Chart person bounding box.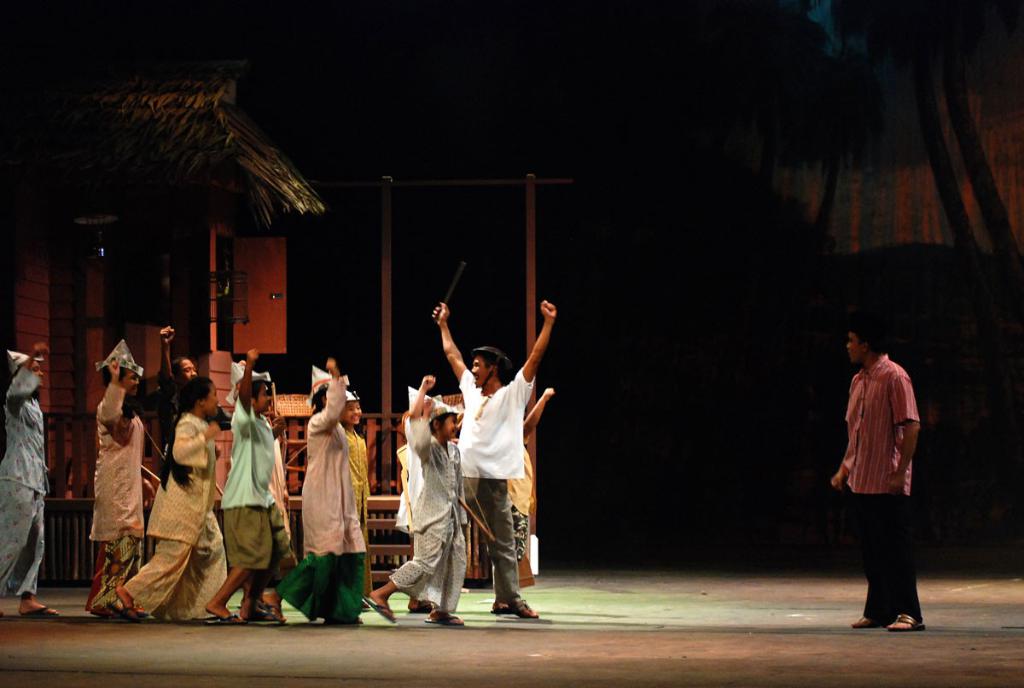
Charted: [left=473, top=381, right=549, bottom=598].
